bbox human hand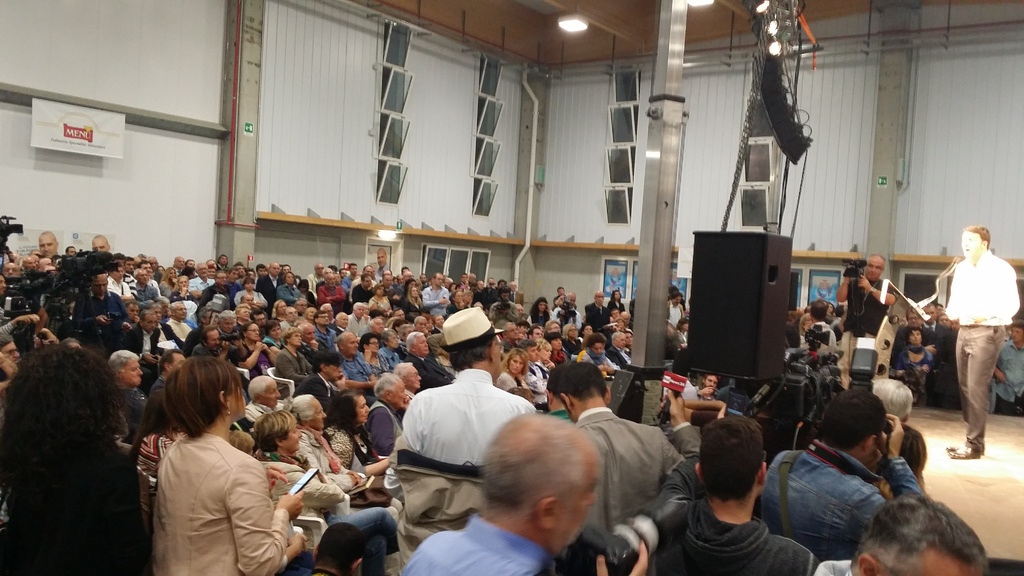
<region>458, 298, 467, 308</region>
